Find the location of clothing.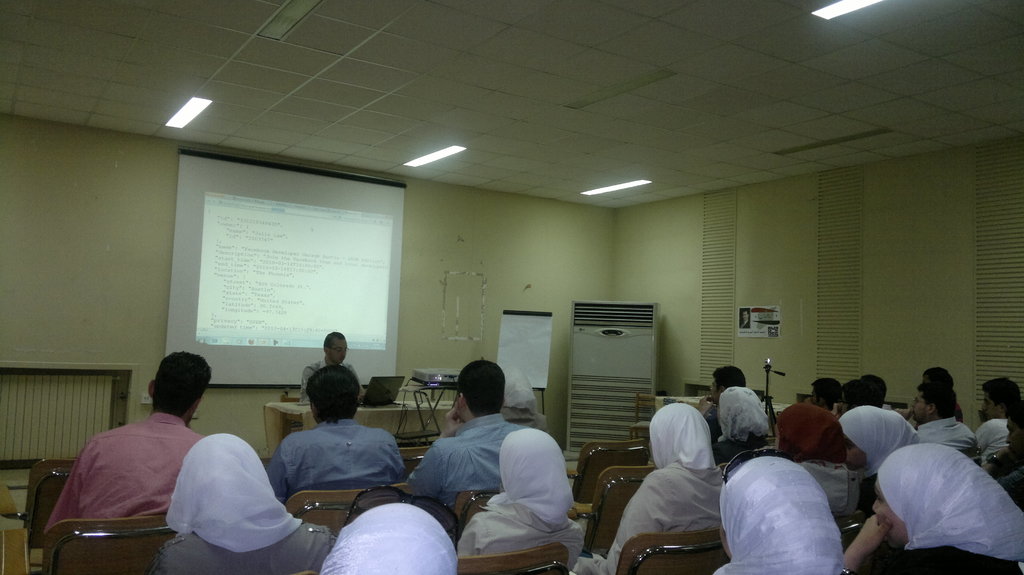
Location: rect(323, 496, 462, 574).
